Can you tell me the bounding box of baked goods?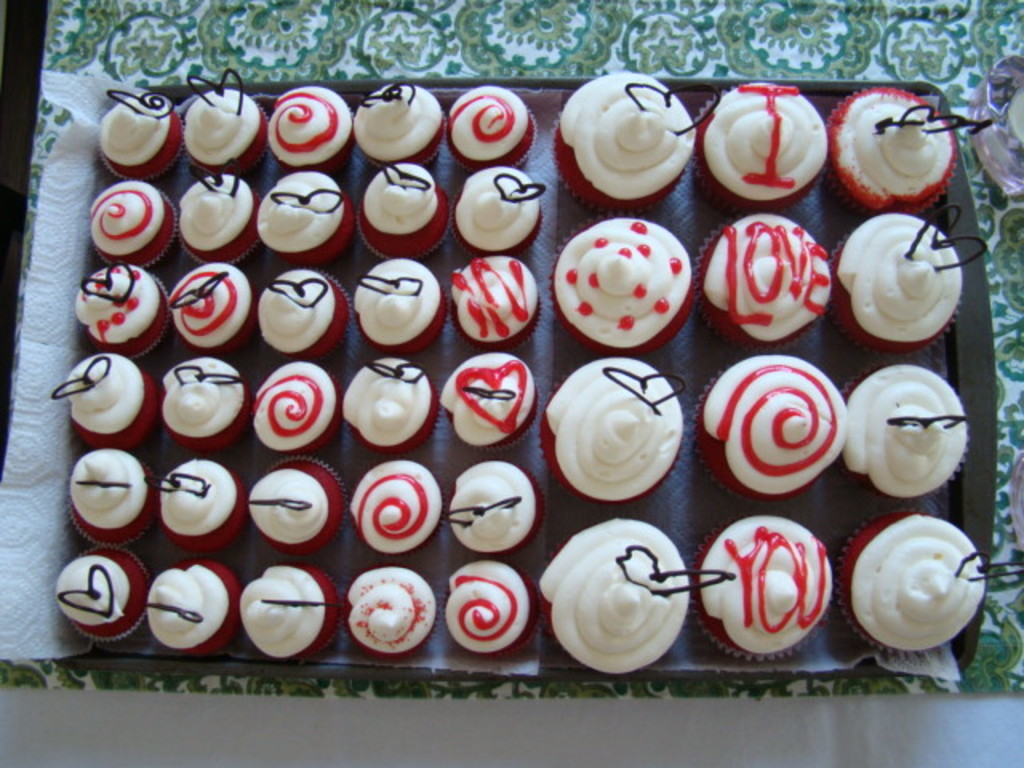
<region>267, 85, 354, 170</region>.
